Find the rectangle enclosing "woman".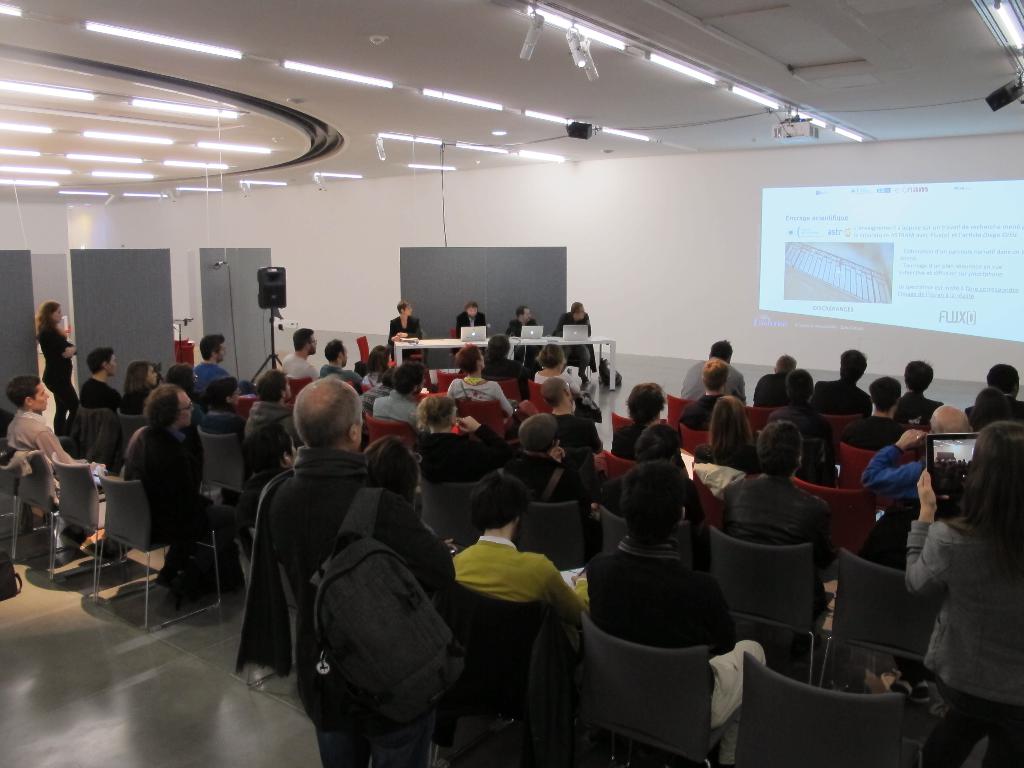
detection(696, 395, 767, 474).
